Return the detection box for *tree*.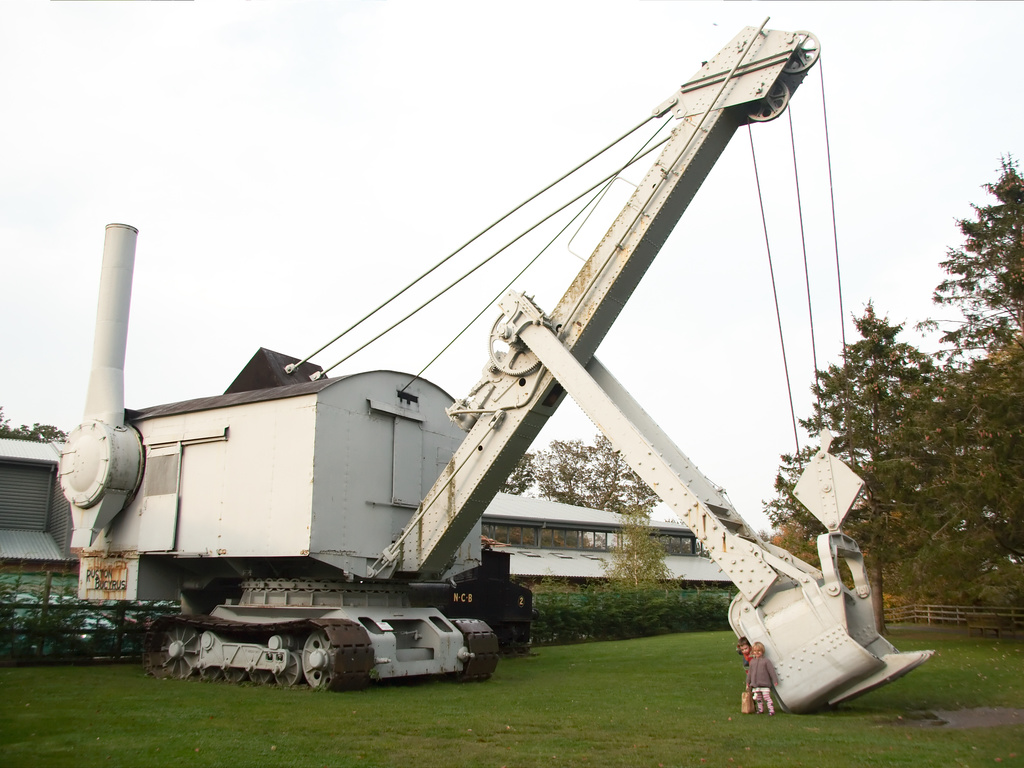
select_region(913, 151, 1023, 407).
